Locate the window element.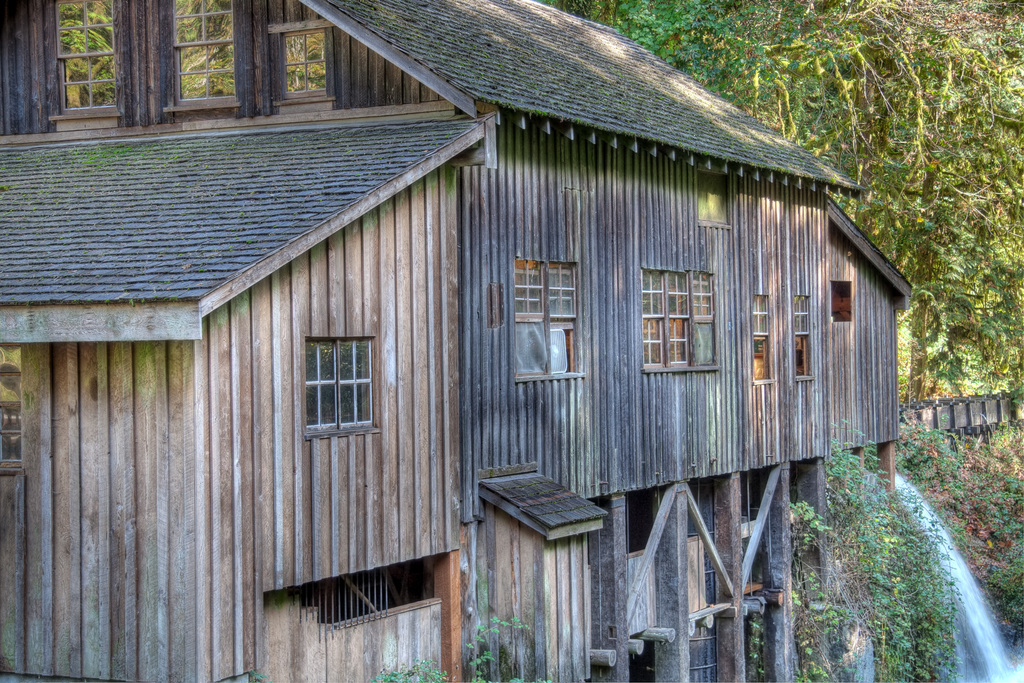
Element bbox: Rect(517, 258, 586, 384).
